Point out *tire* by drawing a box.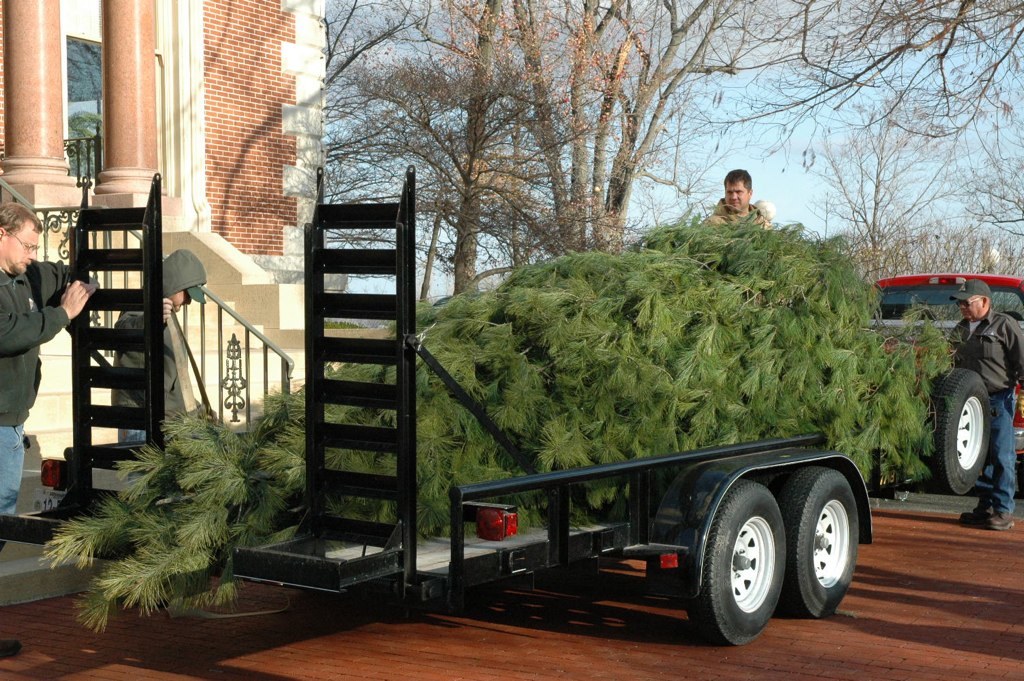
bbox=(697, 483, 799, 650).
